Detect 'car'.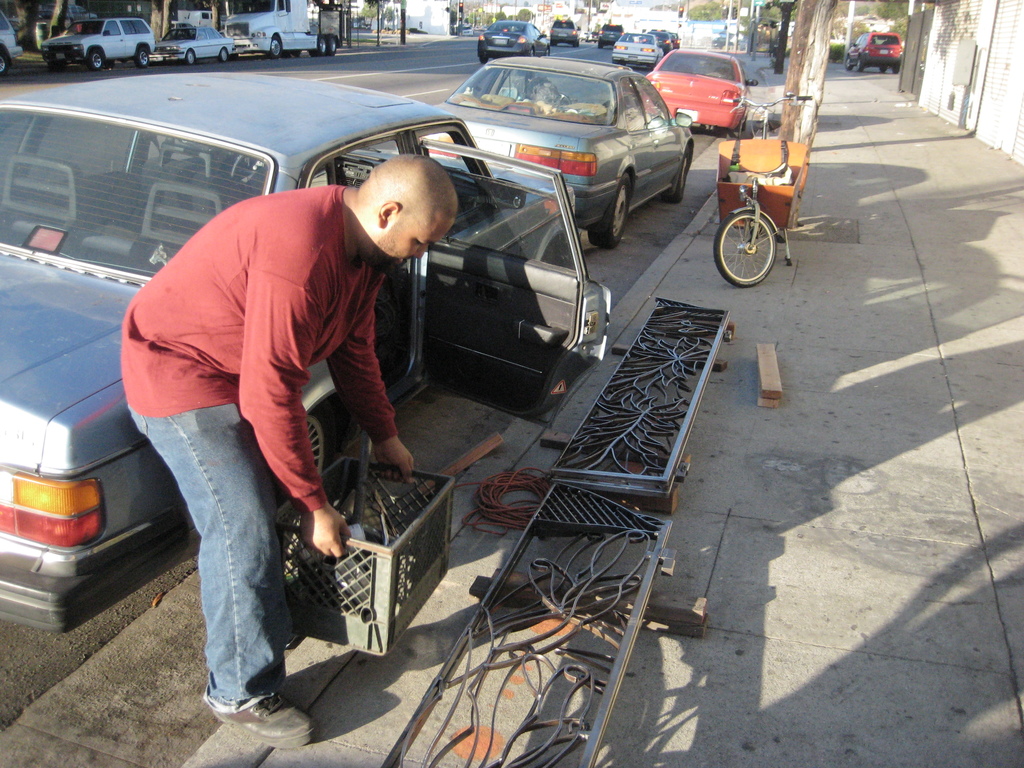
Detected at left=552, top=22, right=576, bottom=45.
